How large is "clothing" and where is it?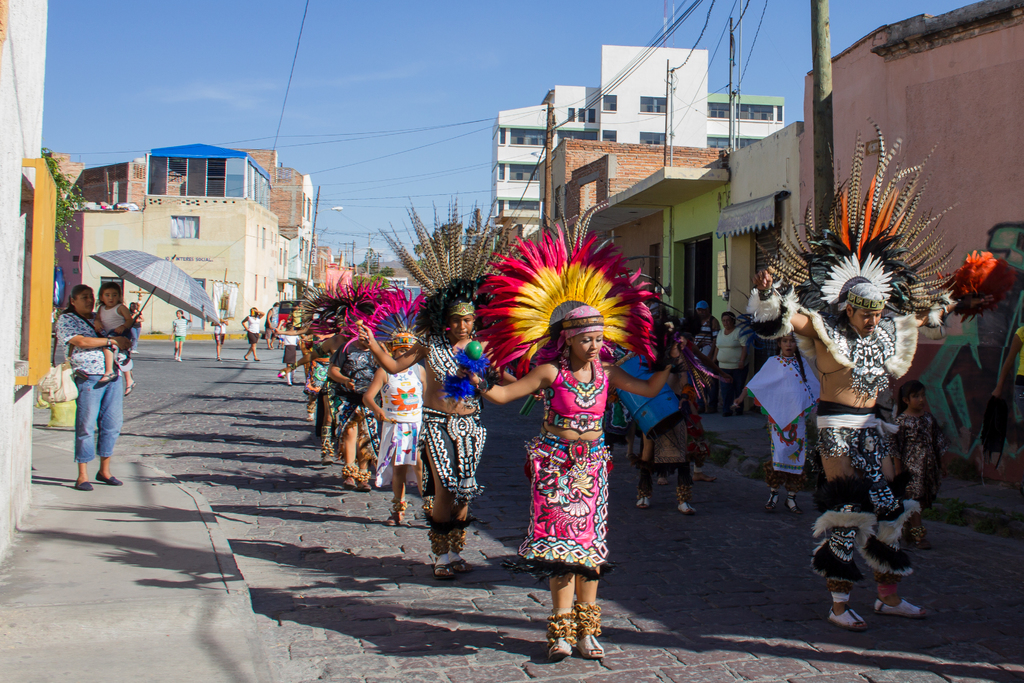
Bounding box: bbox=[174, 317, 188, 347].
